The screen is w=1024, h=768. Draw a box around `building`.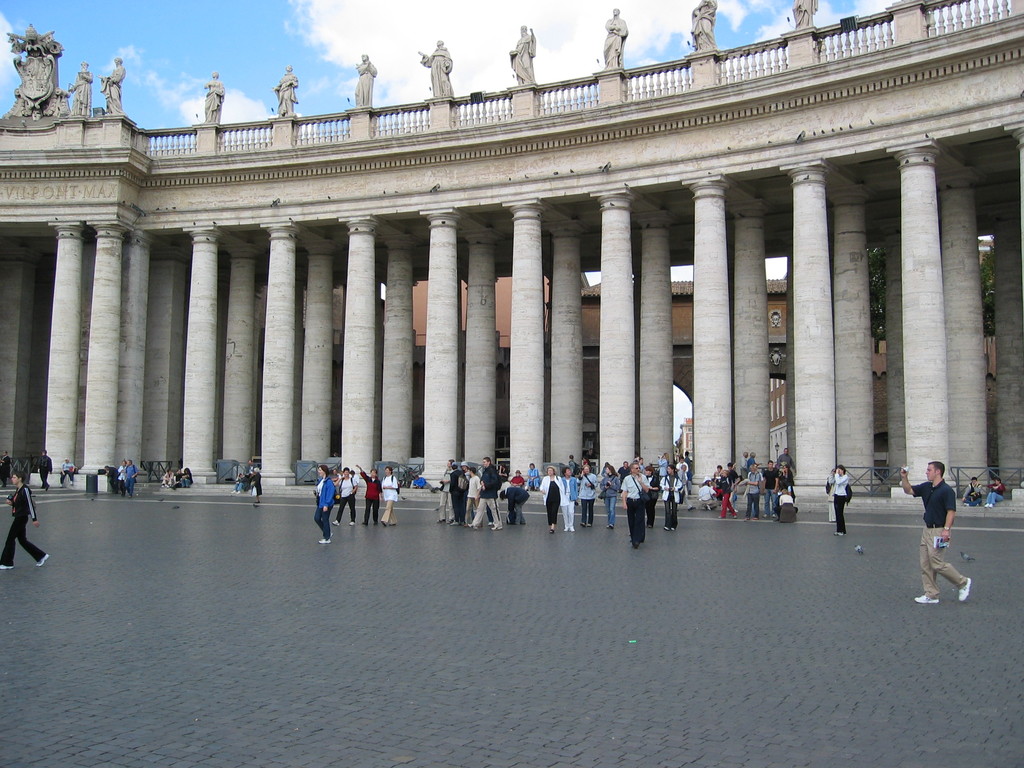
pyautogui.locateOnScreen(875, 241, 996, 380).
